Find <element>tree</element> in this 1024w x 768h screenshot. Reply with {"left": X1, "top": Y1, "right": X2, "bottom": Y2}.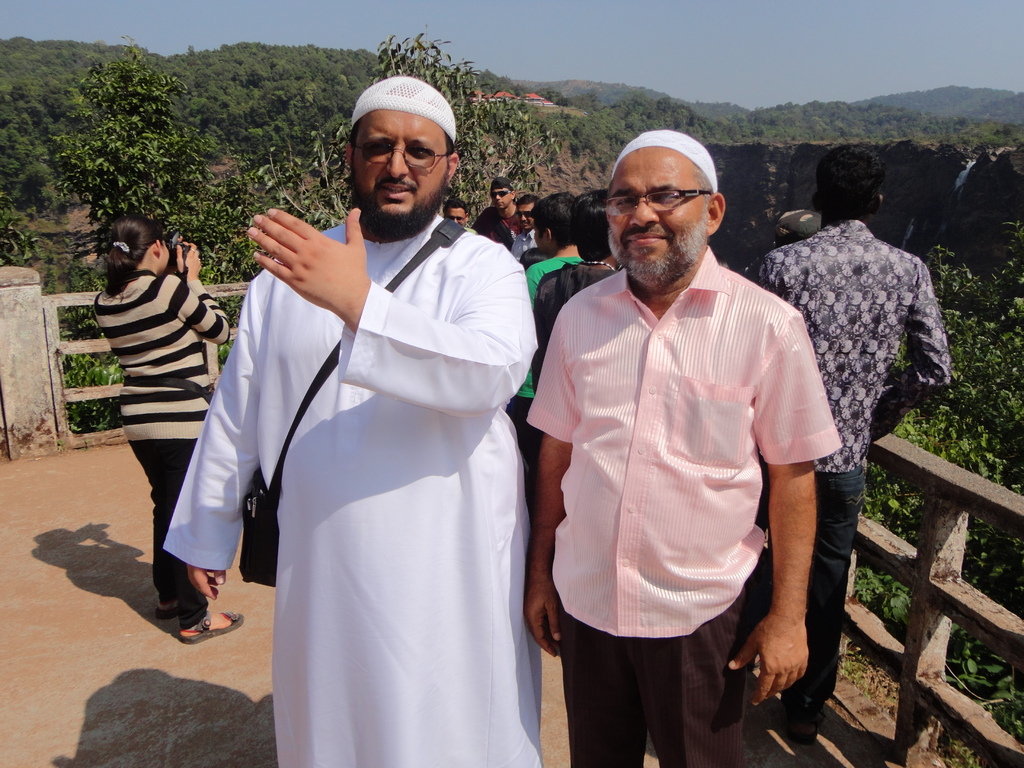
{"left": 849, "top": 212, "right": 1023, "bottom": 742}.
